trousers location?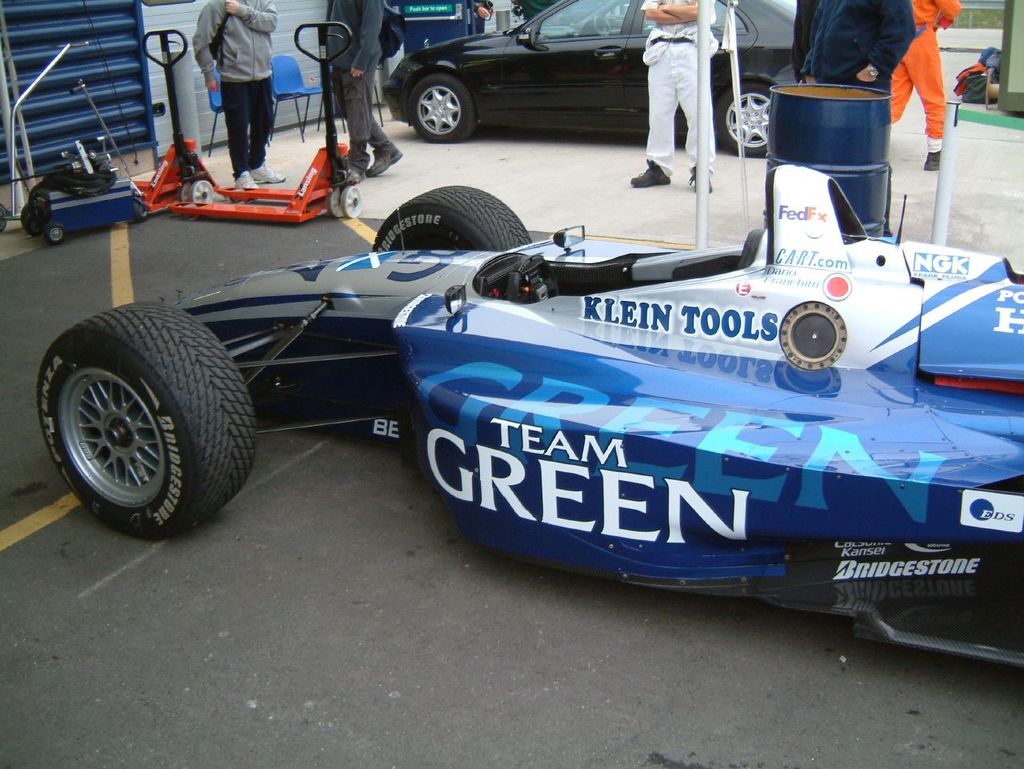
detection(218, 76, 277, 174)
